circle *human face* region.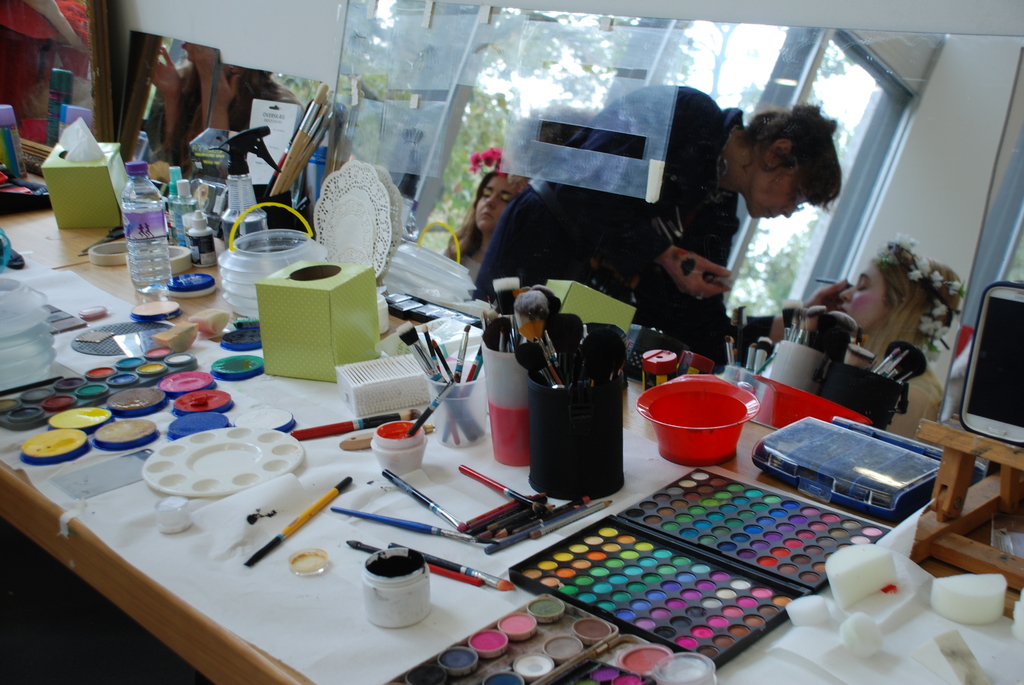
Region: [x1=739, y1=168, x2=810, y2=227].
